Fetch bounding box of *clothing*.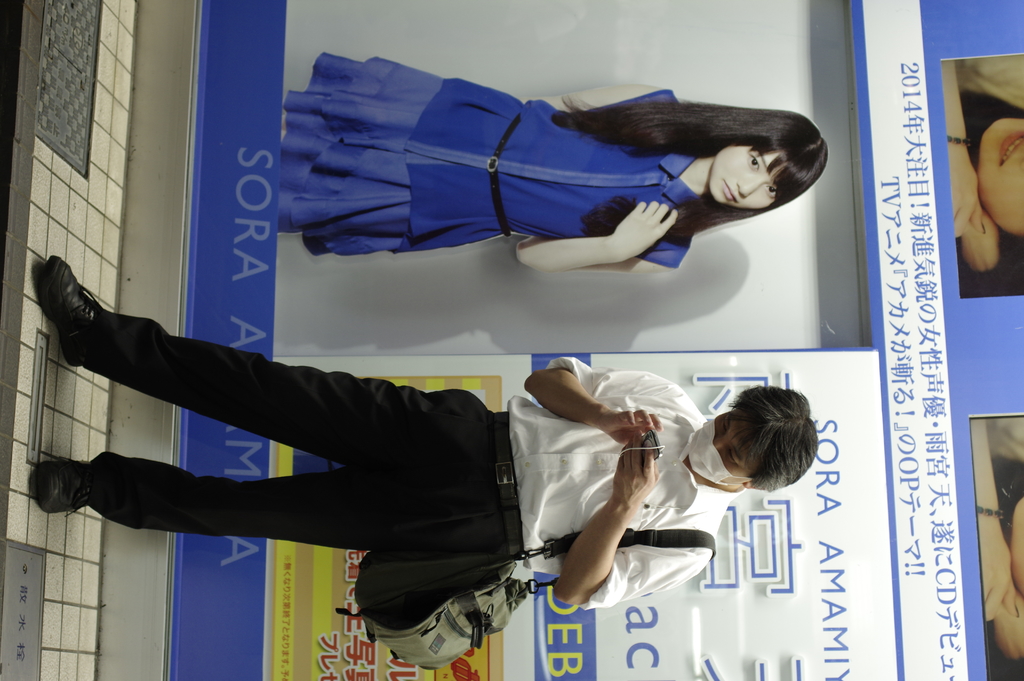
Bbox: l=508, t=341, r=748, b=611.
